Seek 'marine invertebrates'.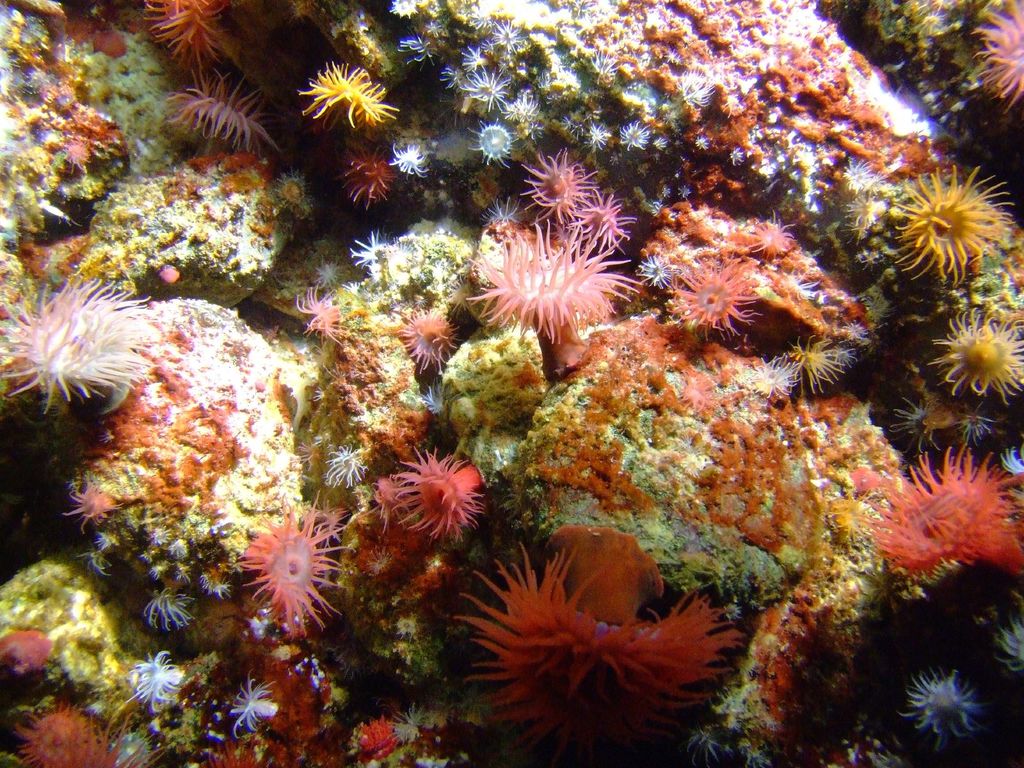
region(579, 113, 602, 150).
